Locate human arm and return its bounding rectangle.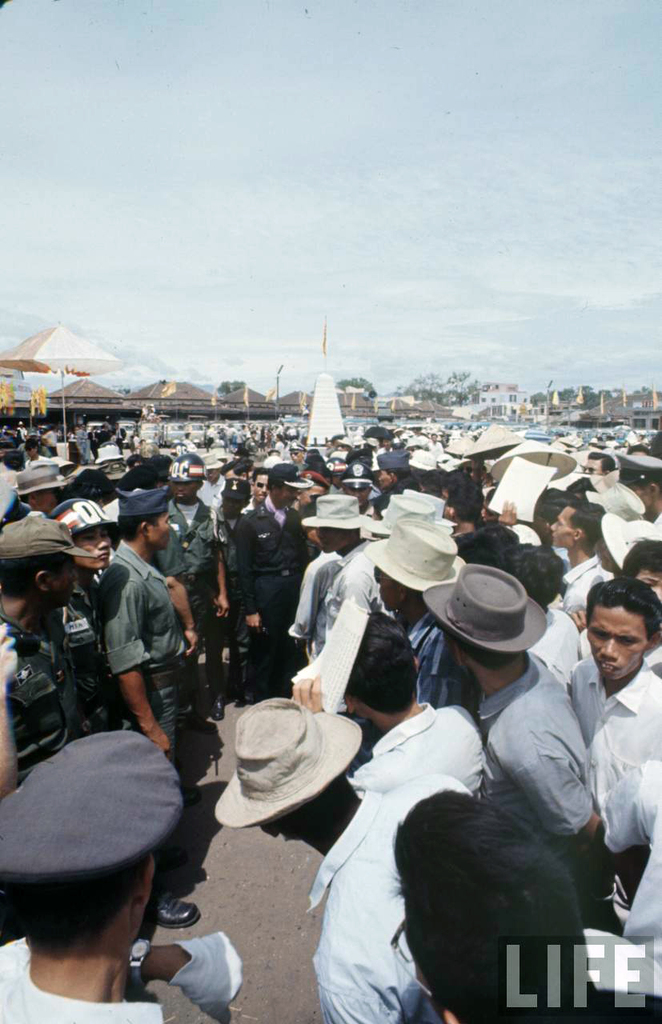
x1=130 y1=926 x2=246 y2=1023.
